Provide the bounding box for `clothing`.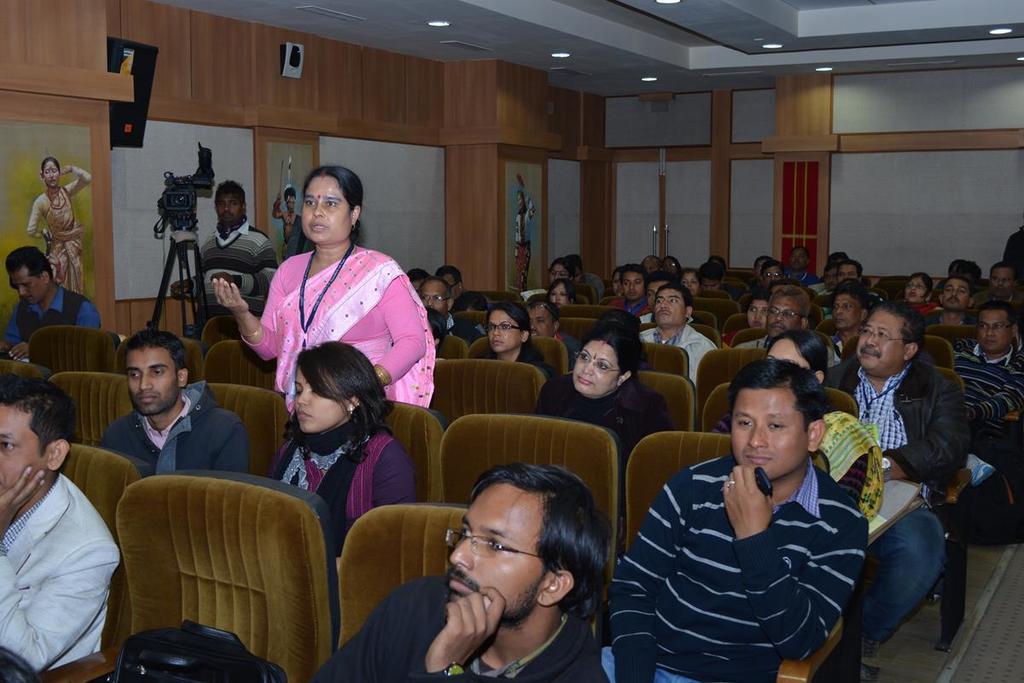
573:270:607:299.
